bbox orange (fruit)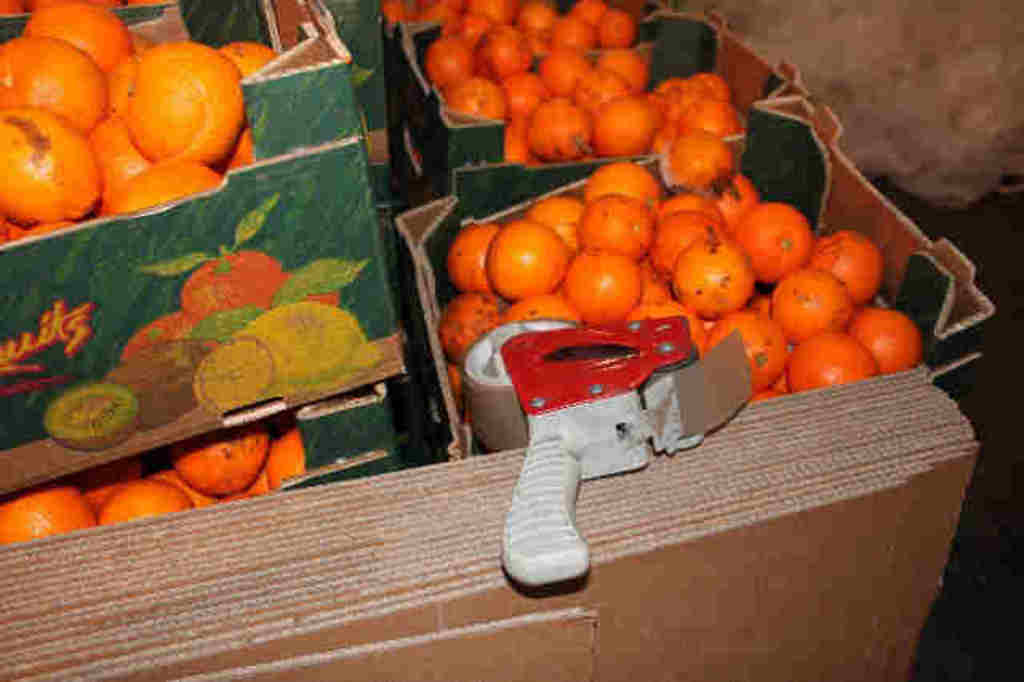
605, 48, 645, 98
